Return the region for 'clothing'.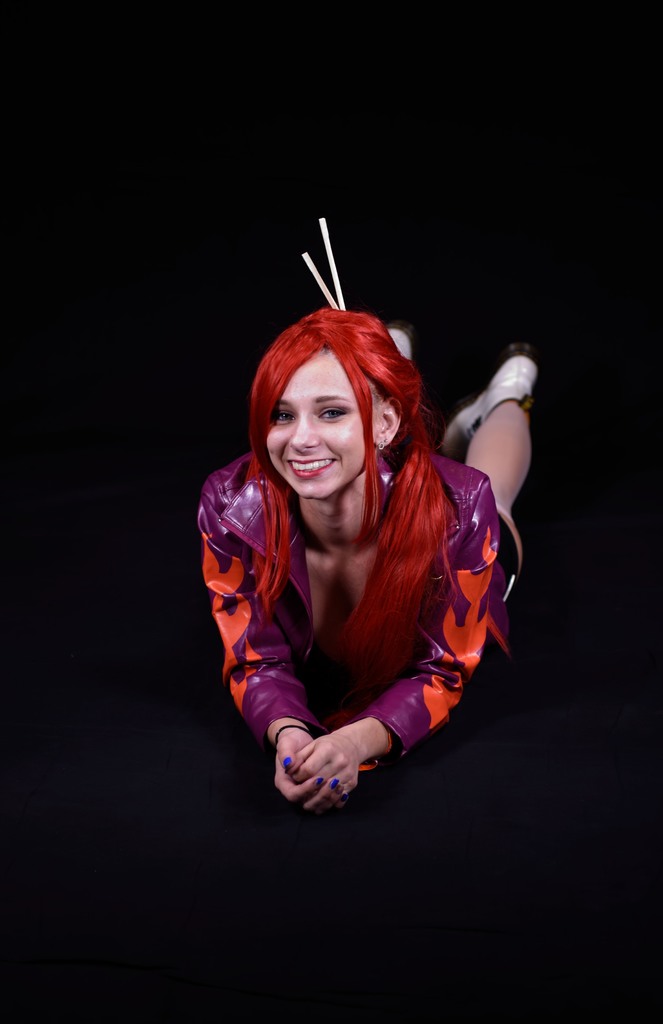
[172, 328, 527, 844].
